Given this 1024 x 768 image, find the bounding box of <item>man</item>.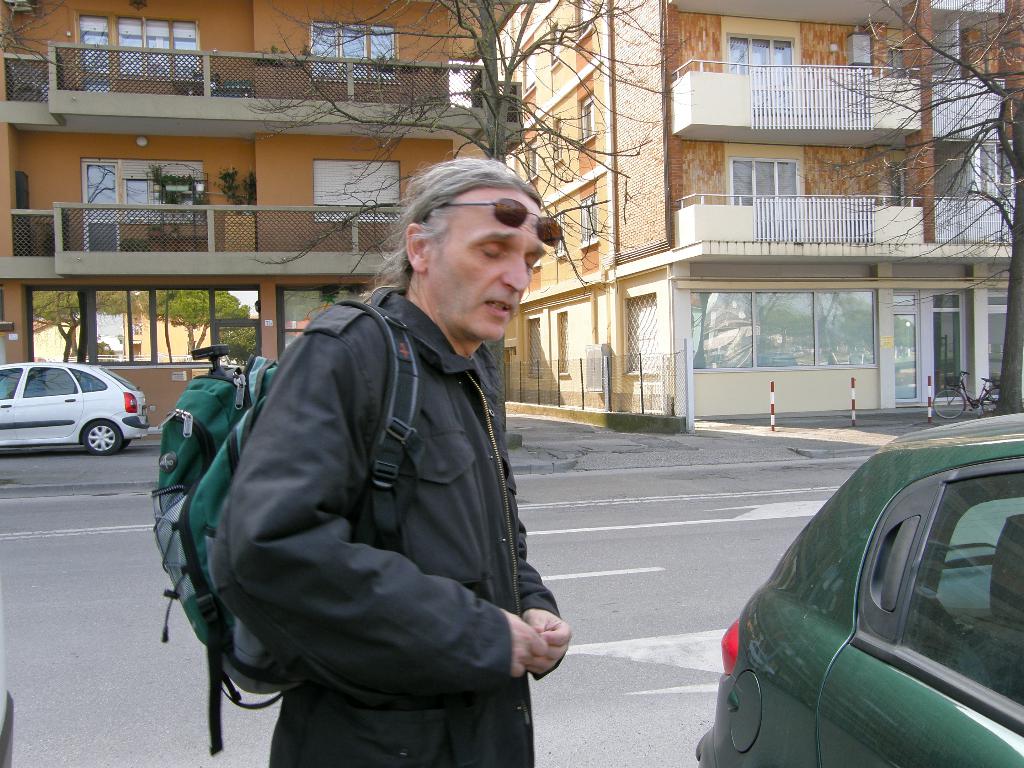
detection(186, 156, 591, 756).
